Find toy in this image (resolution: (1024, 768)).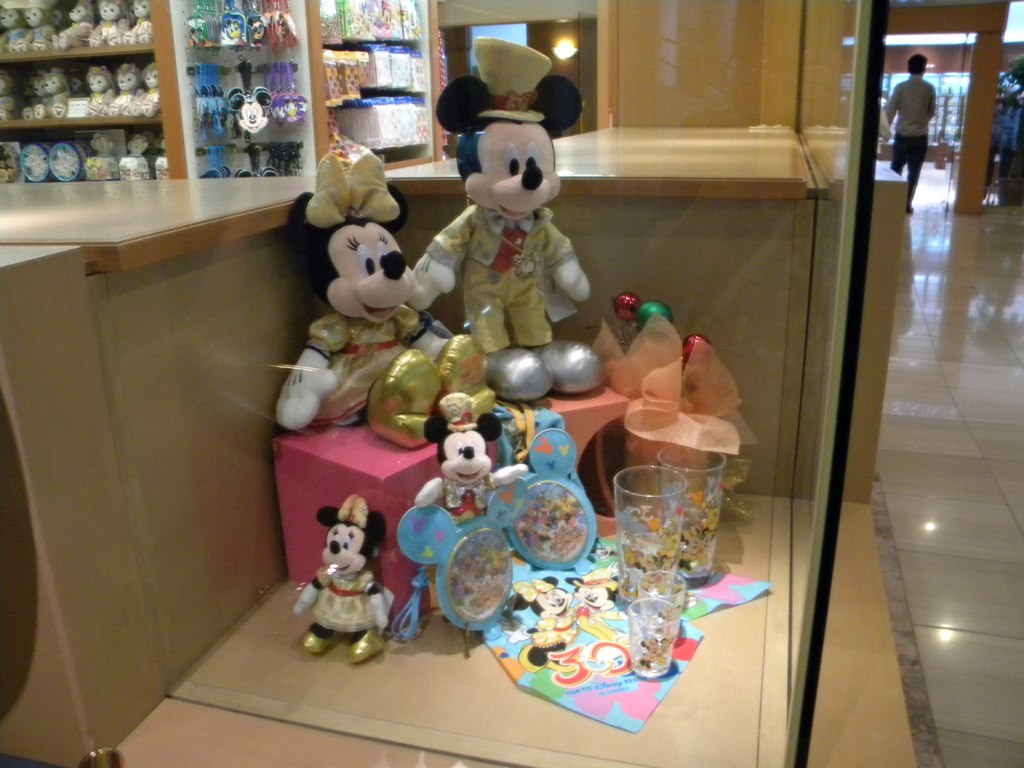
bbox(113, 129, 145, 189).
